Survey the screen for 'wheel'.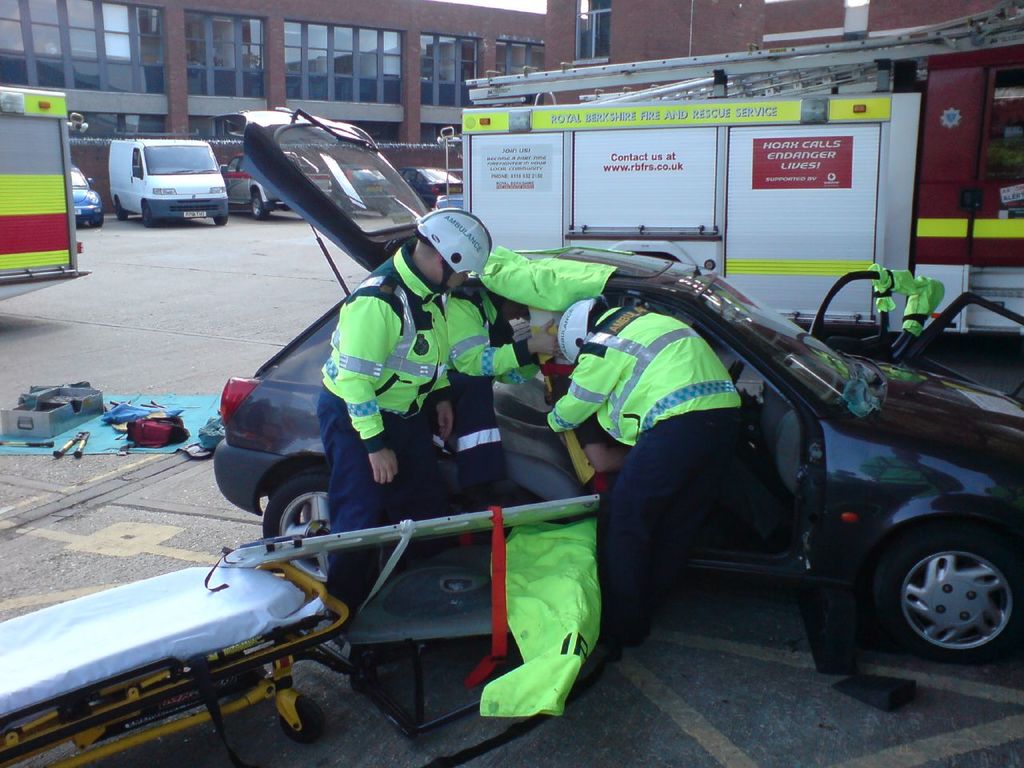
Survey found: Rect(250, 193, 269, 222).
